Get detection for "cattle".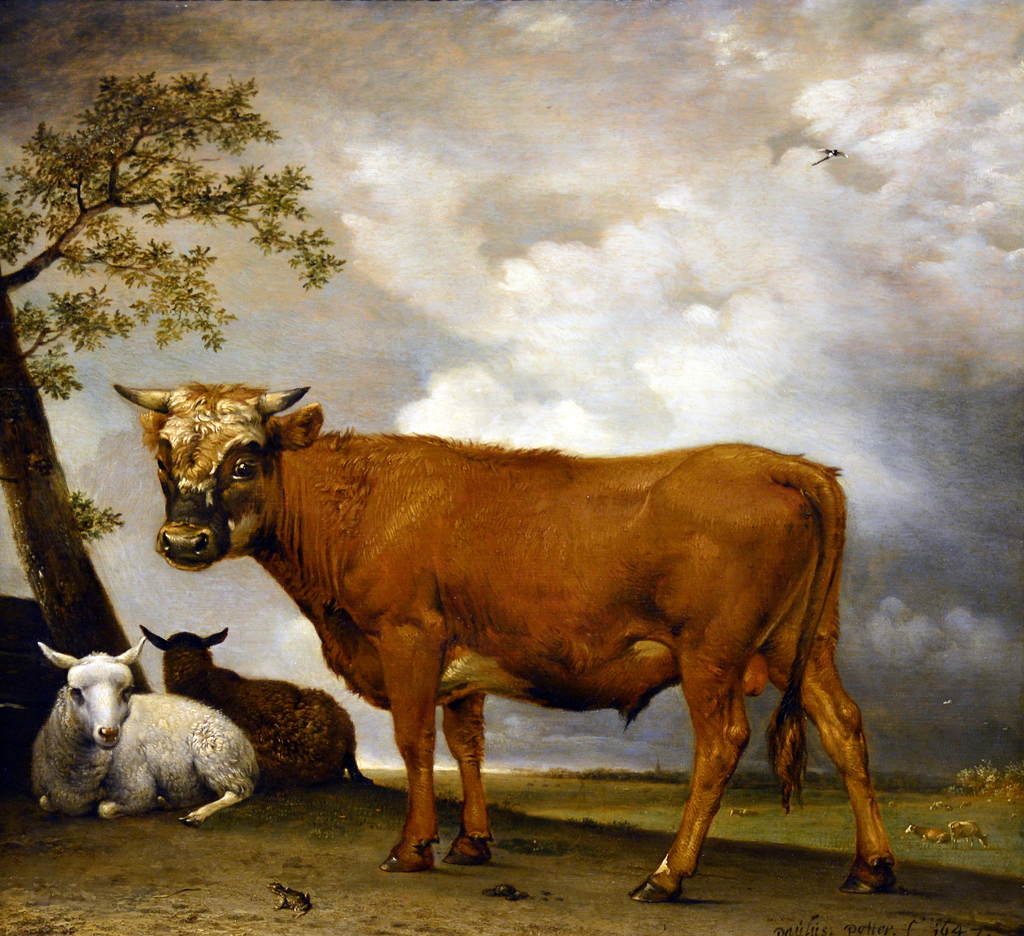
Detection: [left=31, top=642, right=259, bottom=823].
